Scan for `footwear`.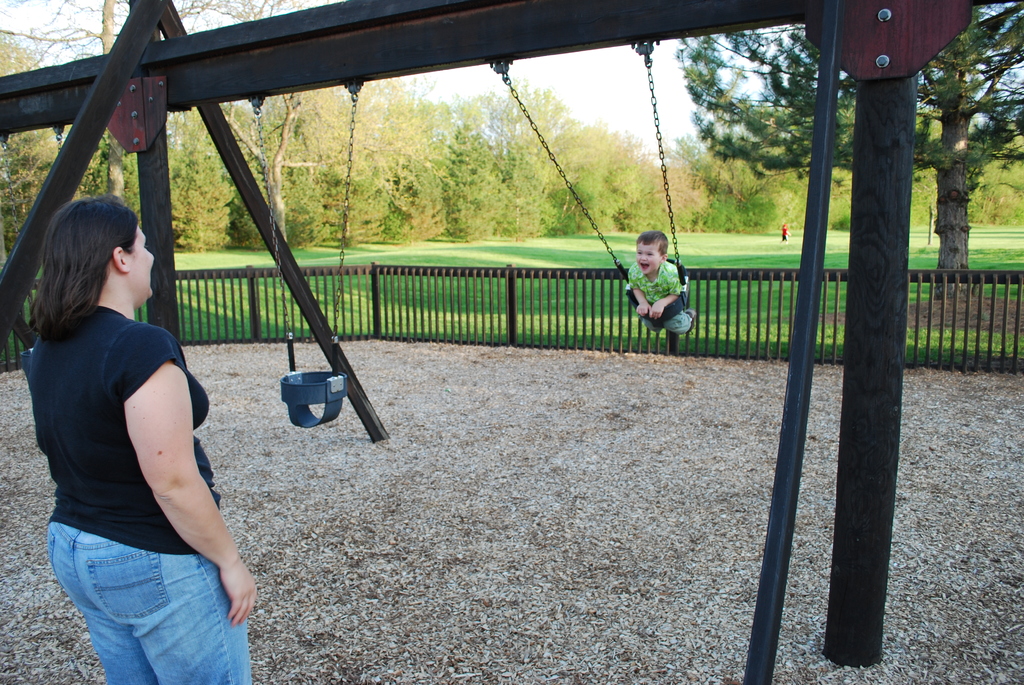
Scan result: rect(687, 308, 696, 333).
